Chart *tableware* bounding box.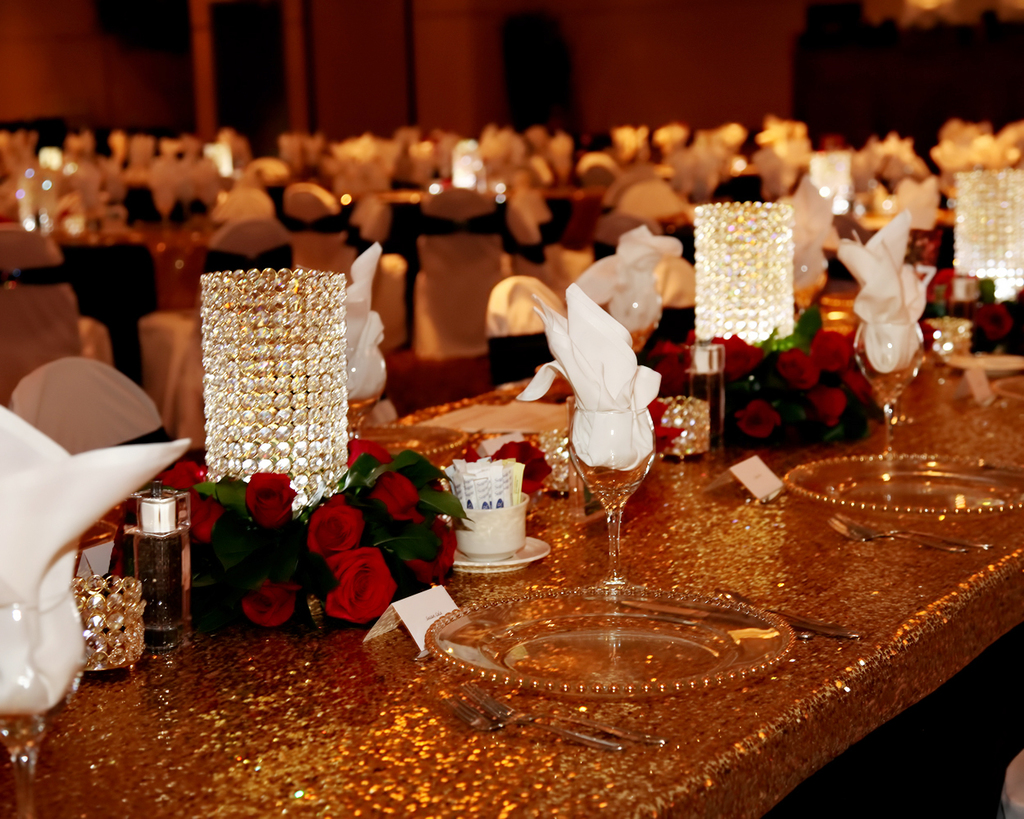
Charted: {"x1": 563, "y1": 406, "x2": 658, "y2": 585}.
